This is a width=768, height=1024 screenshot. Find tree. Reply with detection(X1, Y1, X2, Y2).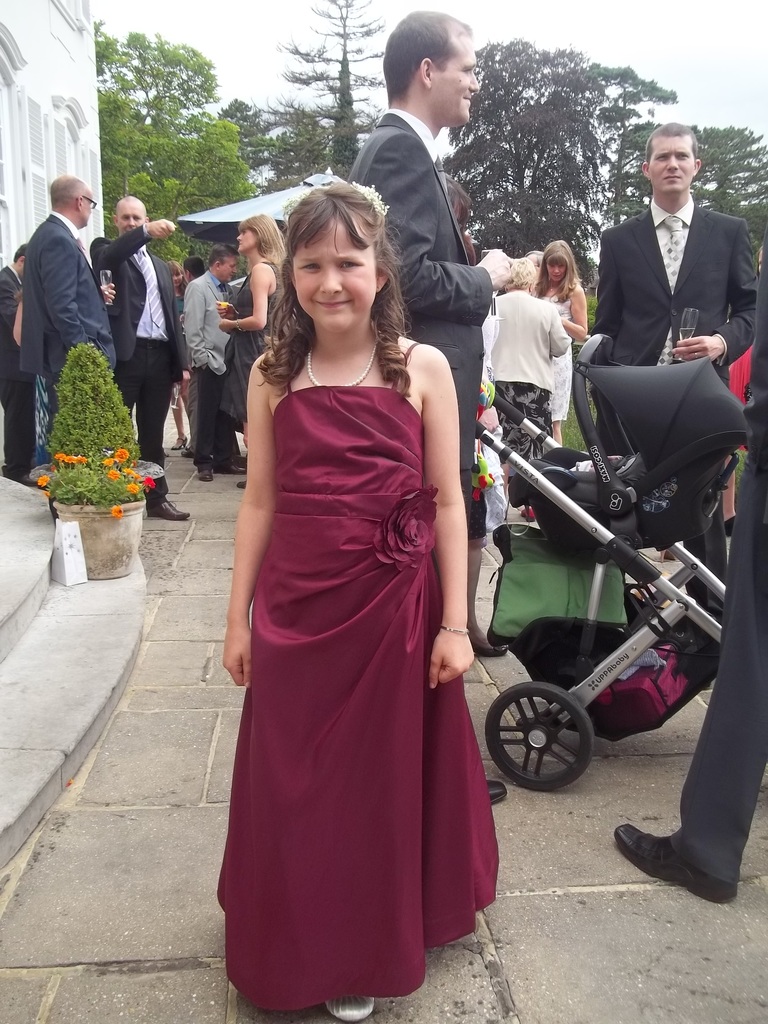
detection(618, 124, 767, 295).
